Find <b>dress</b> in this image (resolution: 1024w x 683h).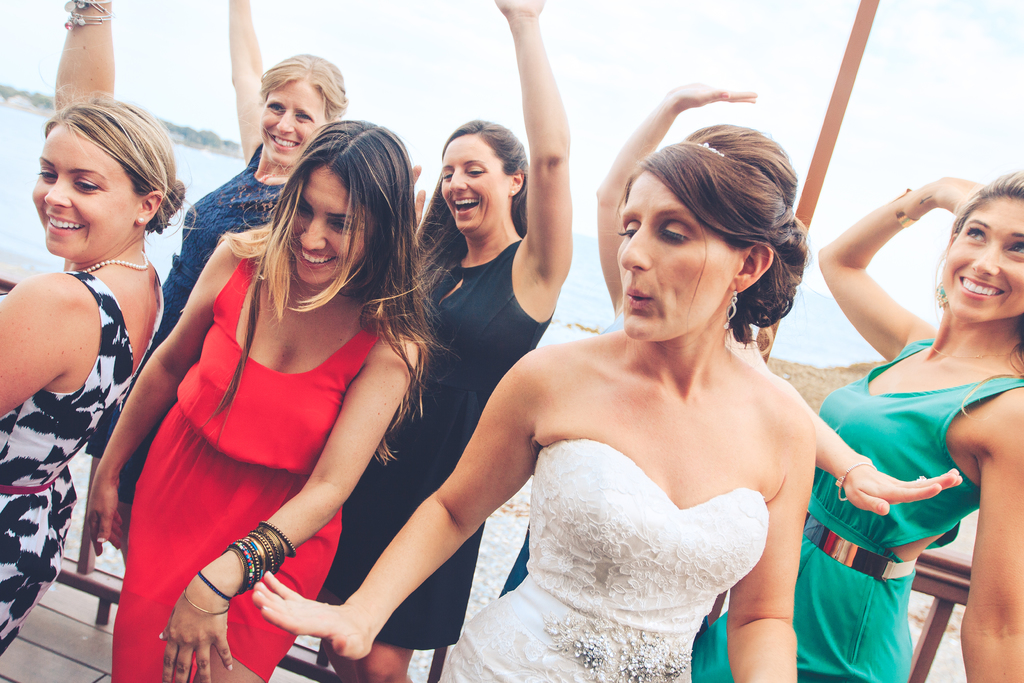
[314, 241, 551, 651].
